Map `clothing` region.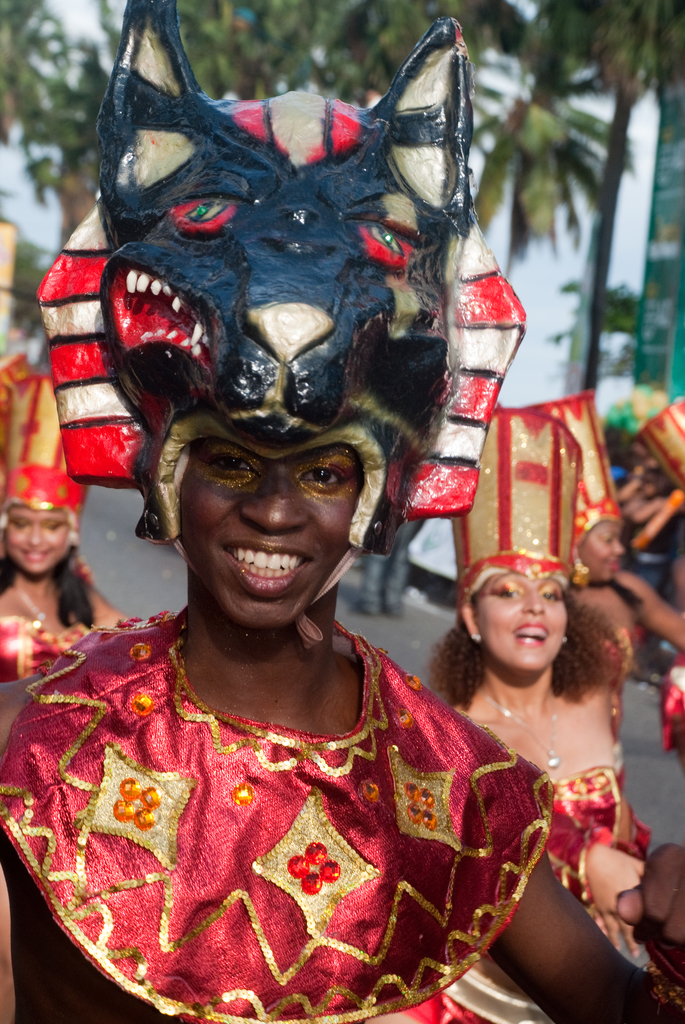
Mapped to 587,581,643,739.
